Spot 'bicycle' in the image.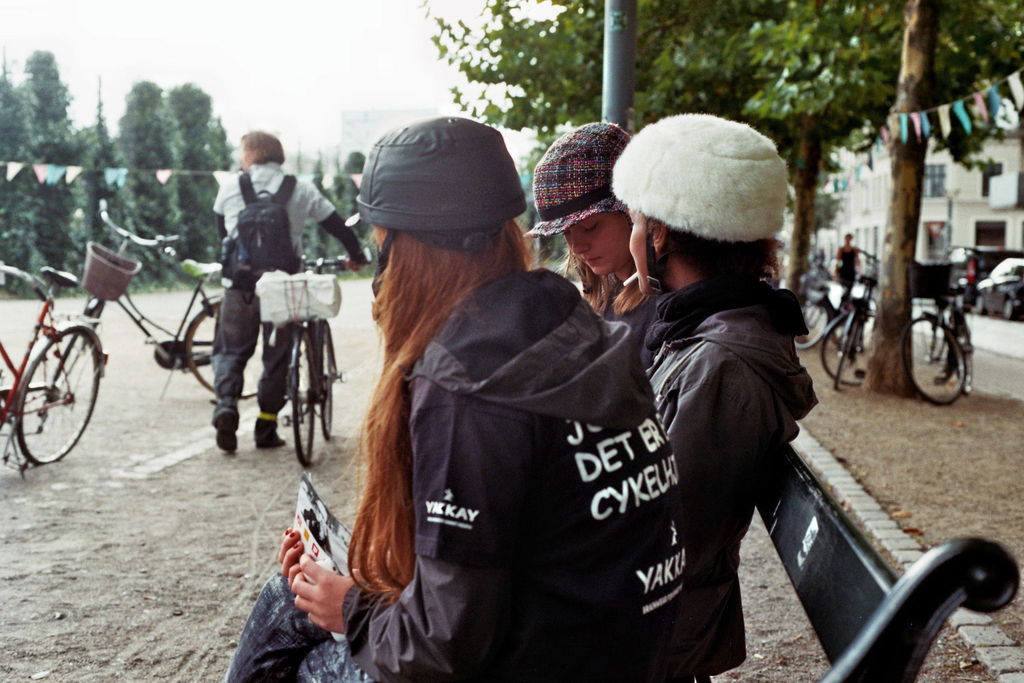
'bicycle' found at 897/245/978/414.
